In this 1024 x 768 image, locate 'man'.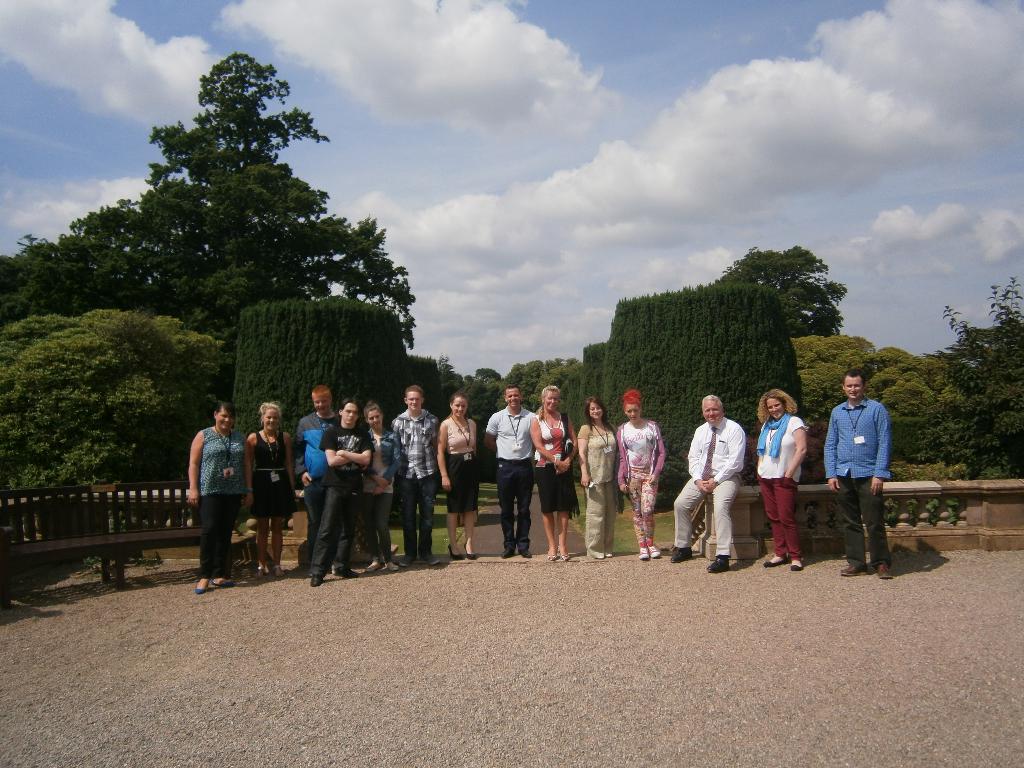
Bounding box: [x1=391, y1=385, x2=440, y2=565].
